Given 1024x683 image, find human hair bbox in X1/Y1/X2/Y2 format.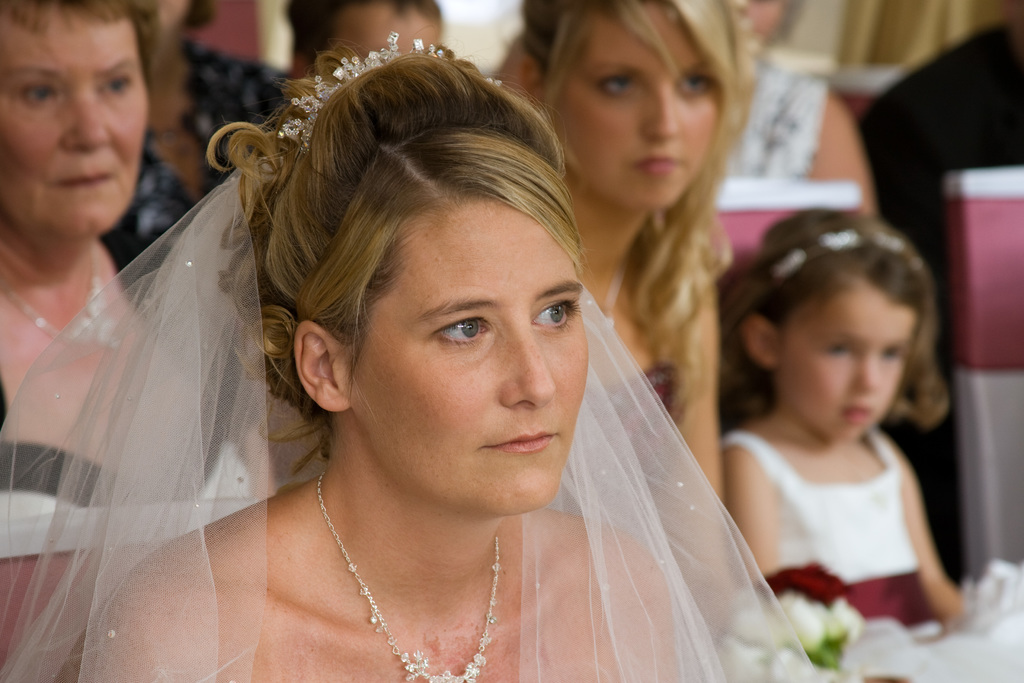
232/53/602/516.
